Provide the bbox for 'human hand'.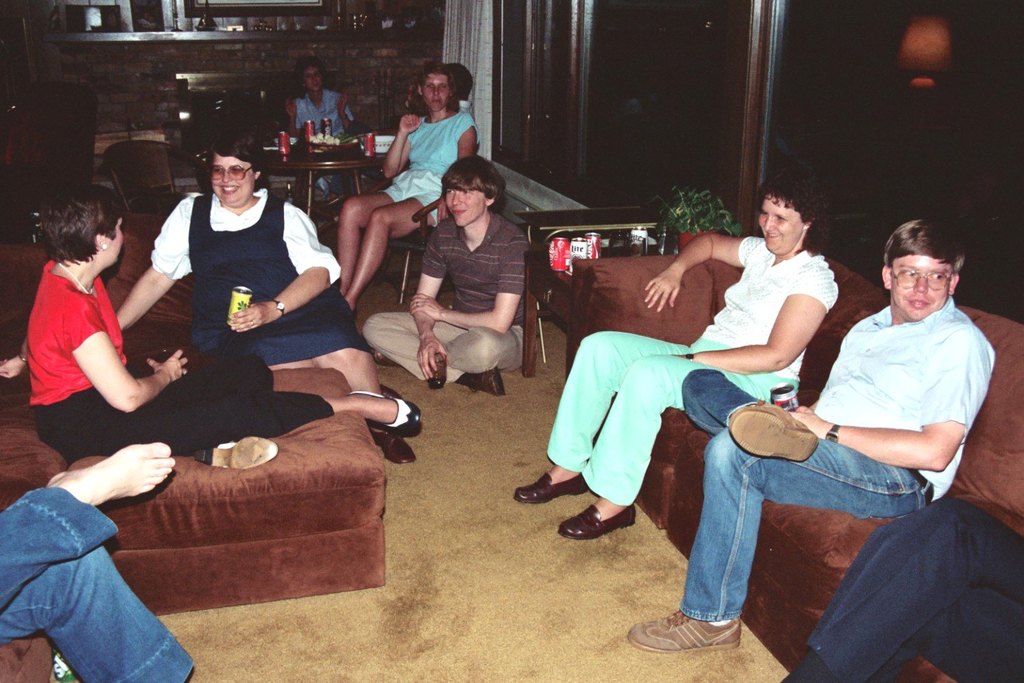
x1=0, y1=356, x2=28, y2=381.
